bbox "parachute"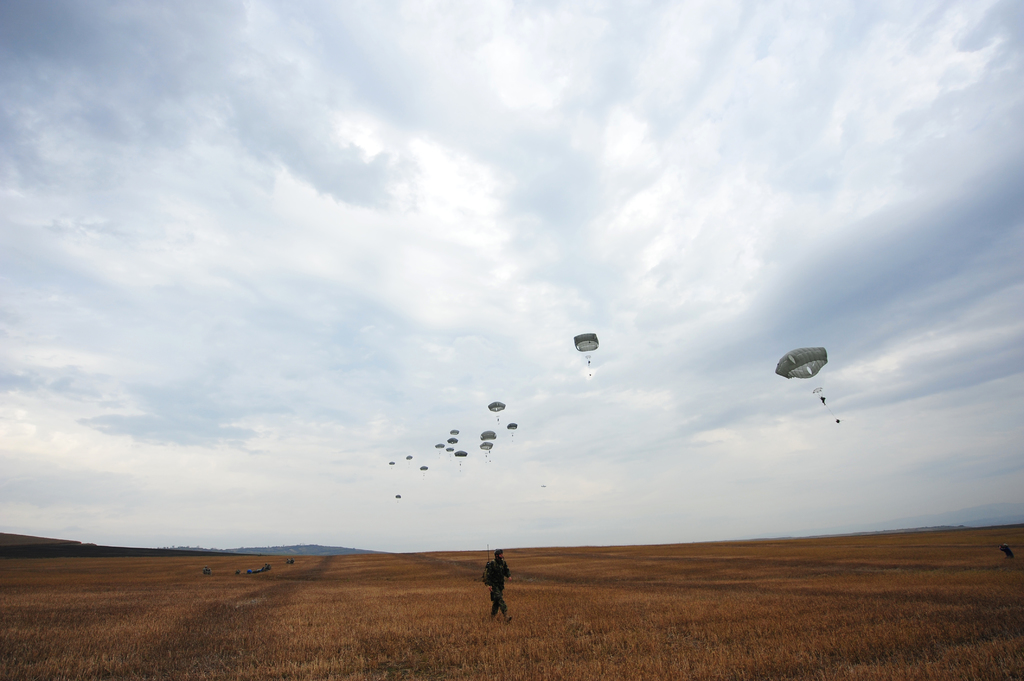
(485,401,503,422)
